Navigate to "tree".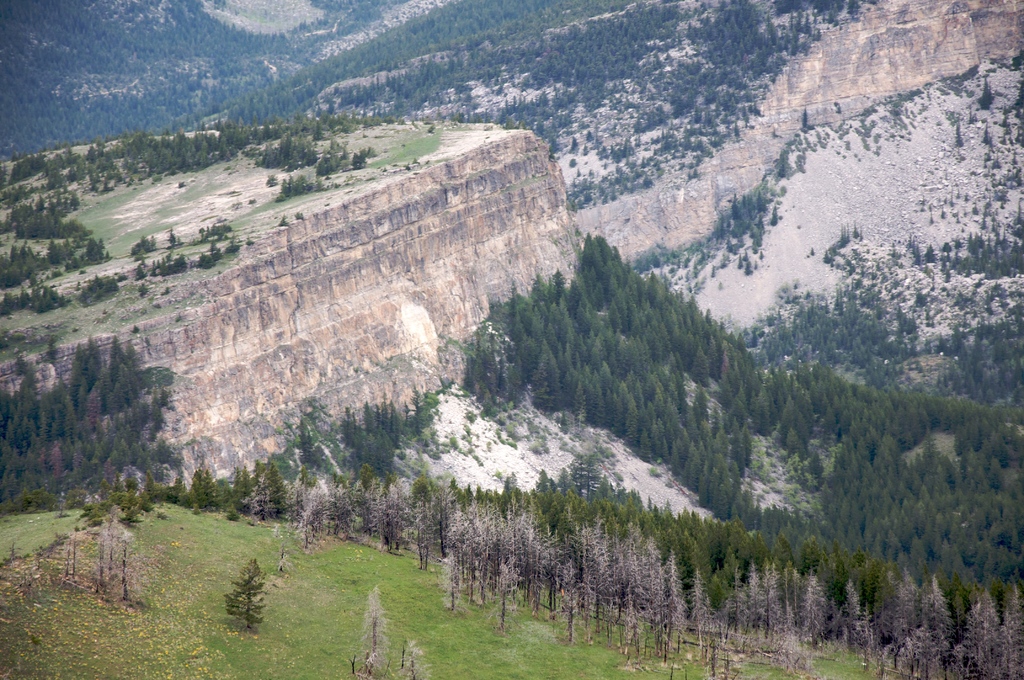
Navigation target: locate(225, 557, 274, 633).
